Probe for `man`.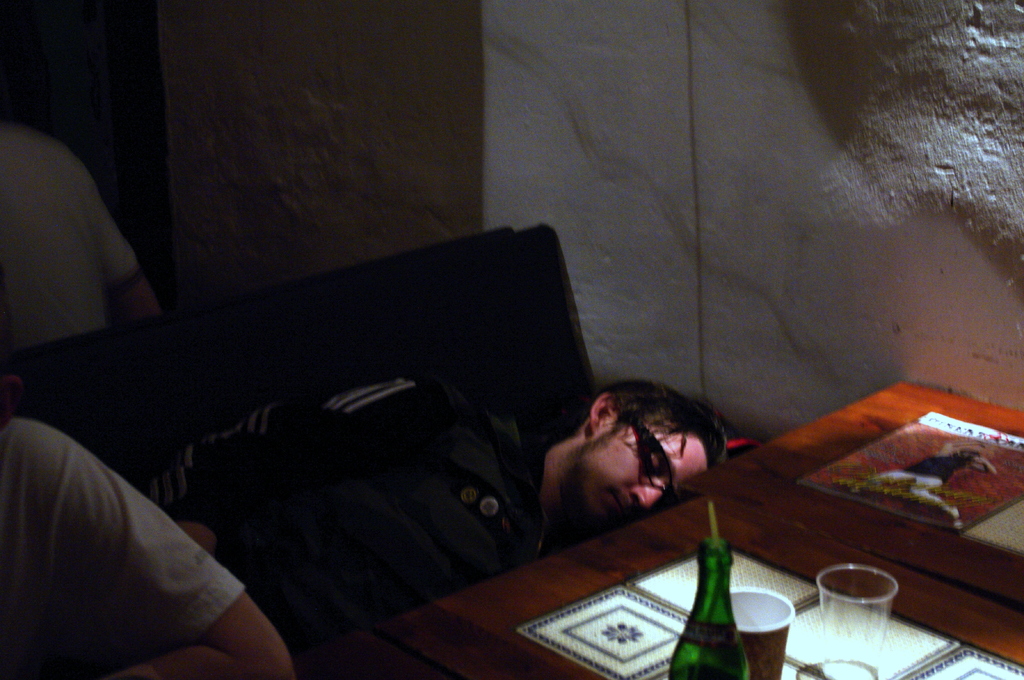
Probe result: 148:336:762:652.
